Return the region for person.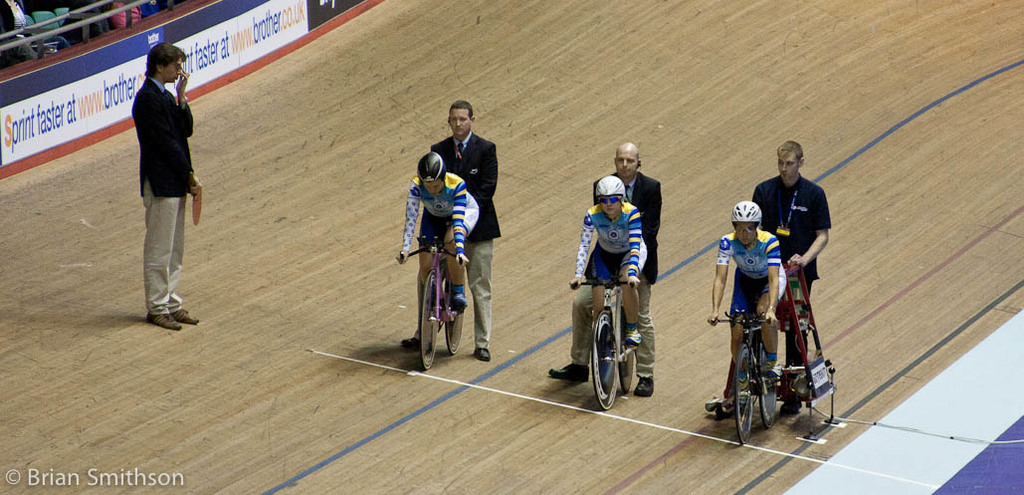
BBox(753, 139, 823, 420).
